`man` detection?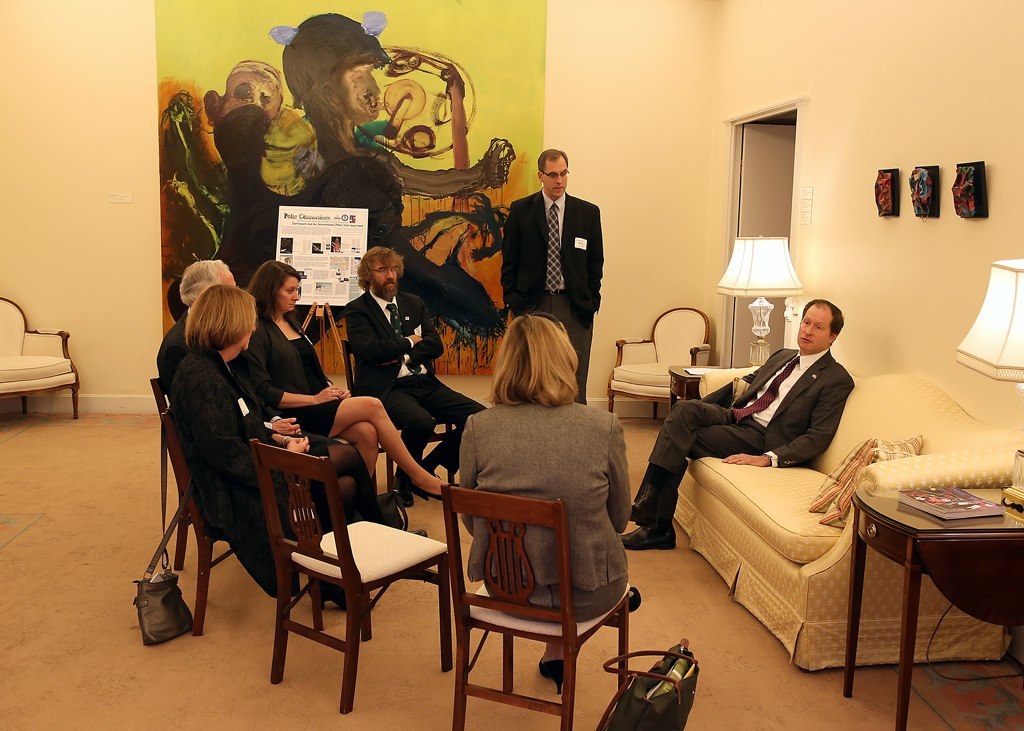
x1=500, y1=149, x2=604, y2=402
